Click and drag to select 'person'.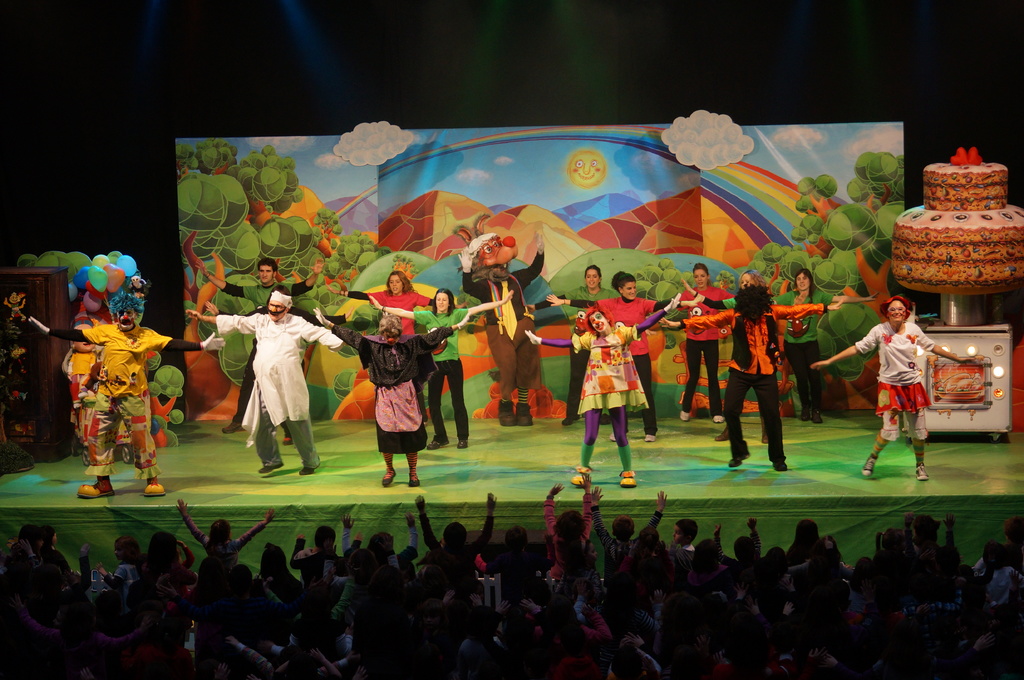
Selection: [461,228,547,428].
